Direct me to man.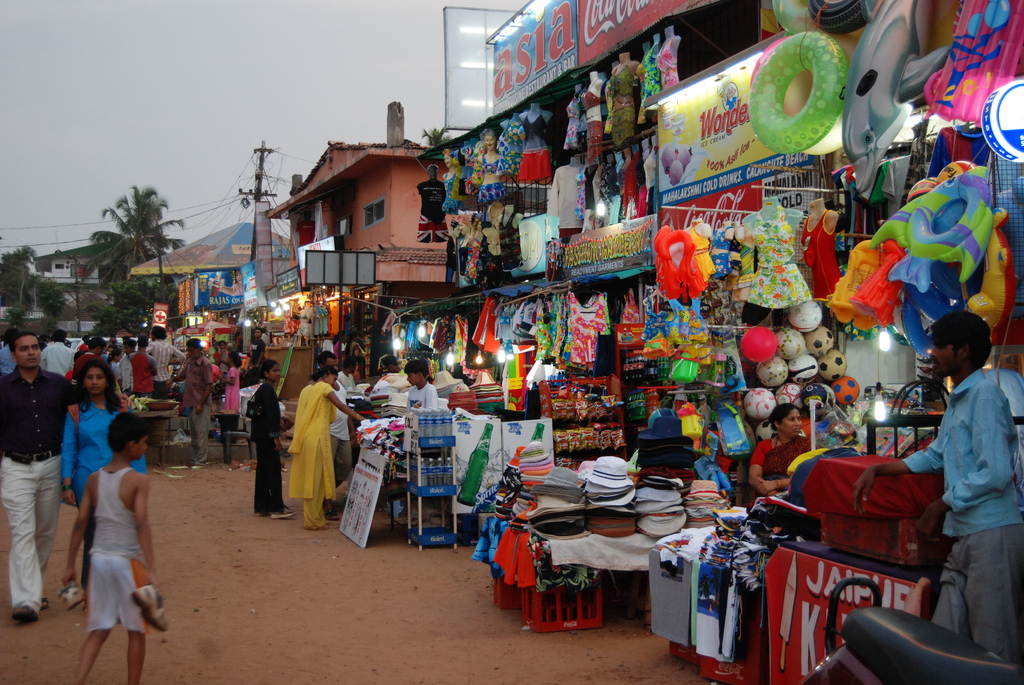
Direction: BBox(81, 340, 108, 372).
